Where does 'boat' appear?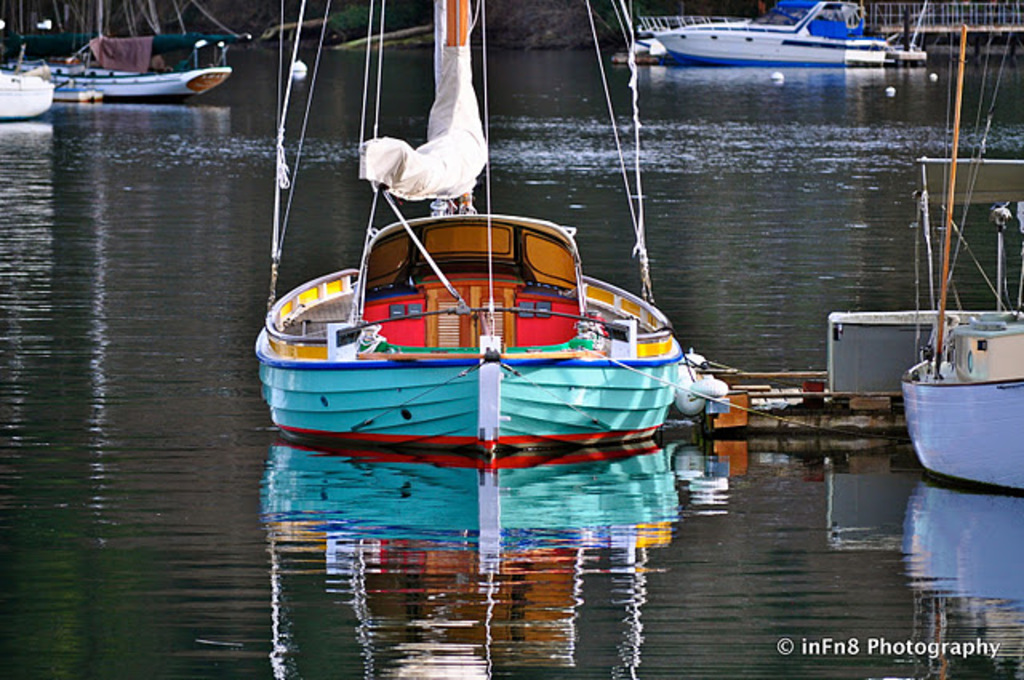
Appears at bbox=(862, 14, 1018, 517).
